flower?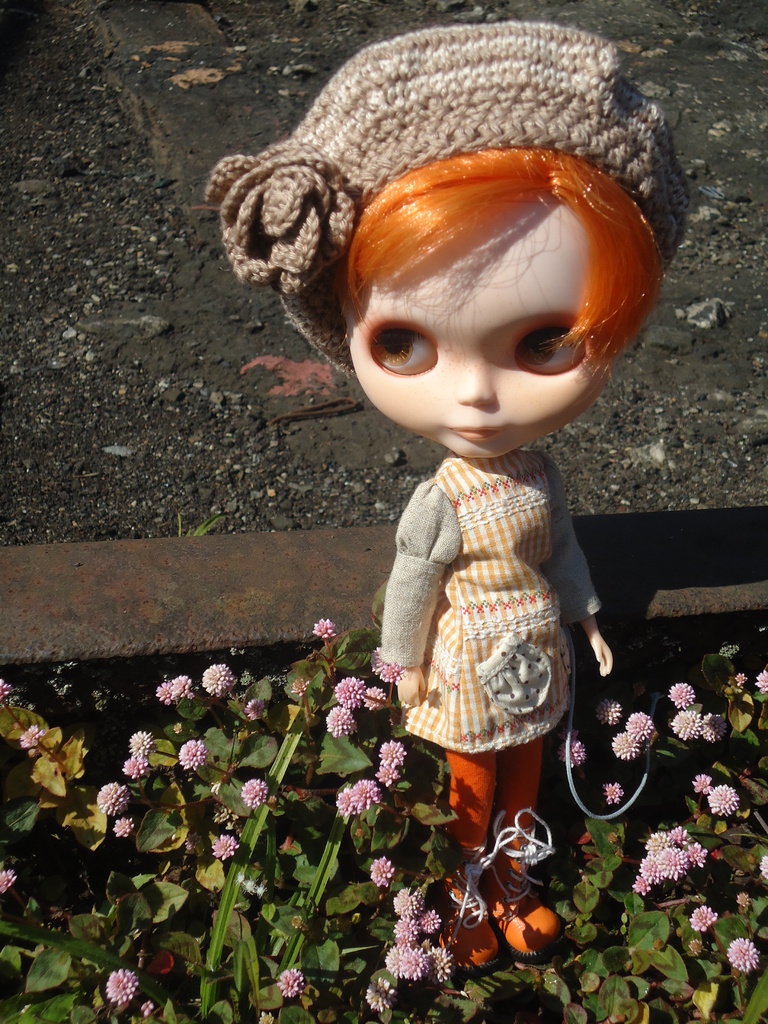
(321, 708, 353, 738)
